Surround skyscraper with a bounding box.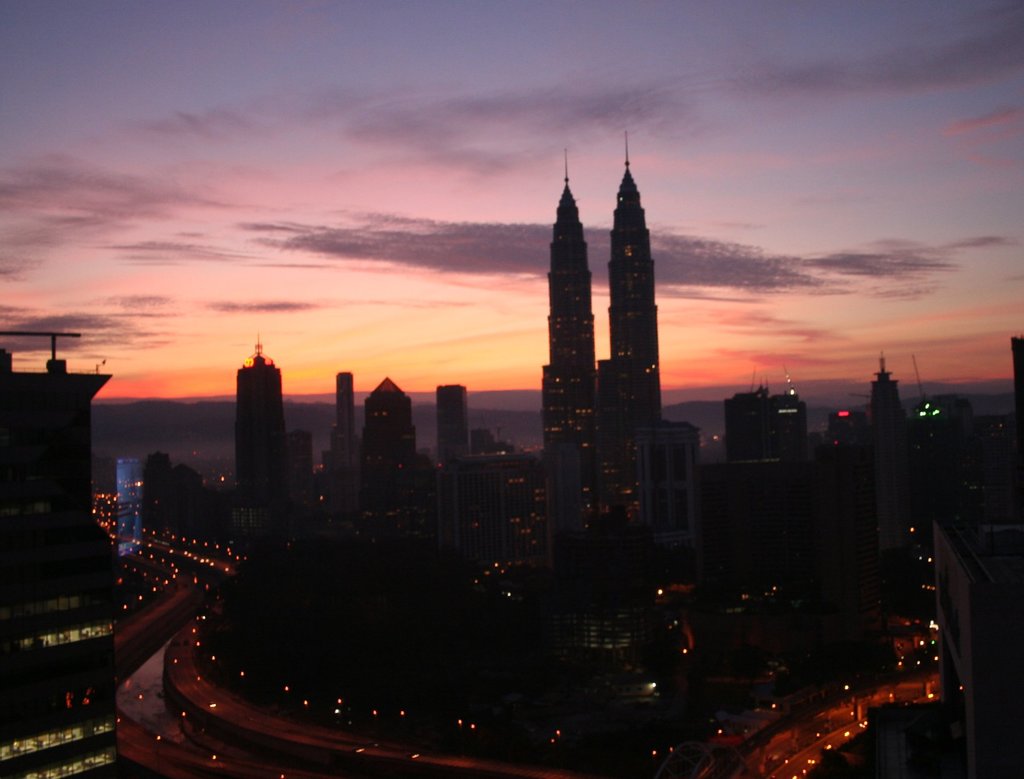
x1=365, y1=377, x2=419, y2=501.
